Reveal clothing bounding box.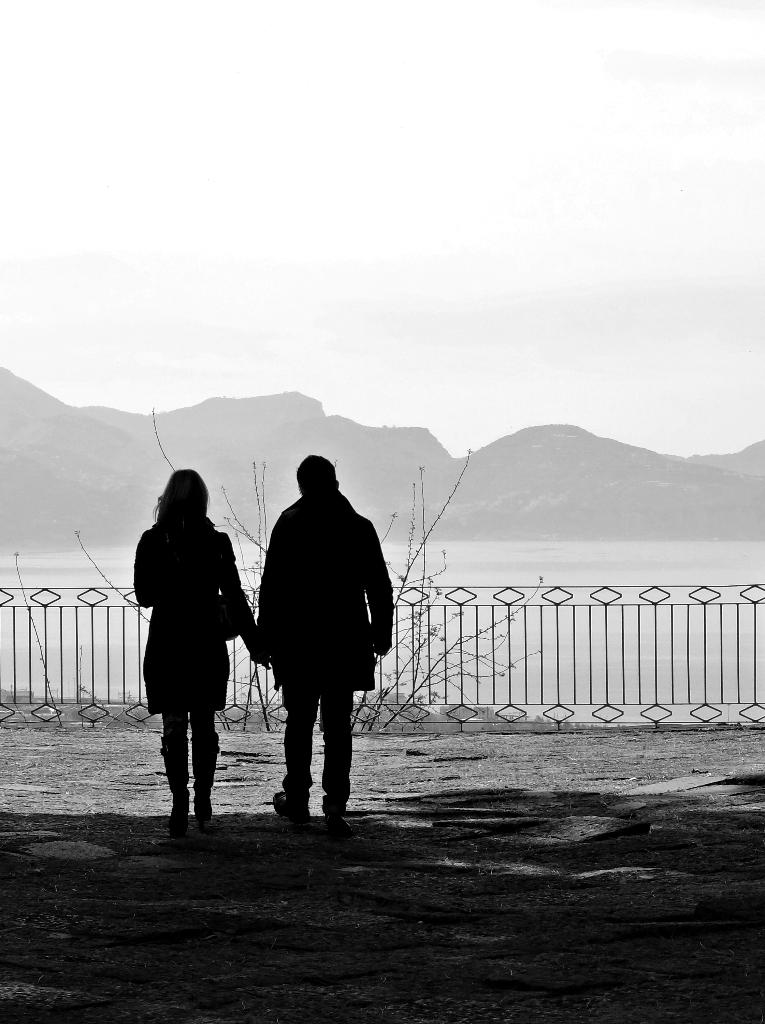
Revealed: 248/447/392/793.
